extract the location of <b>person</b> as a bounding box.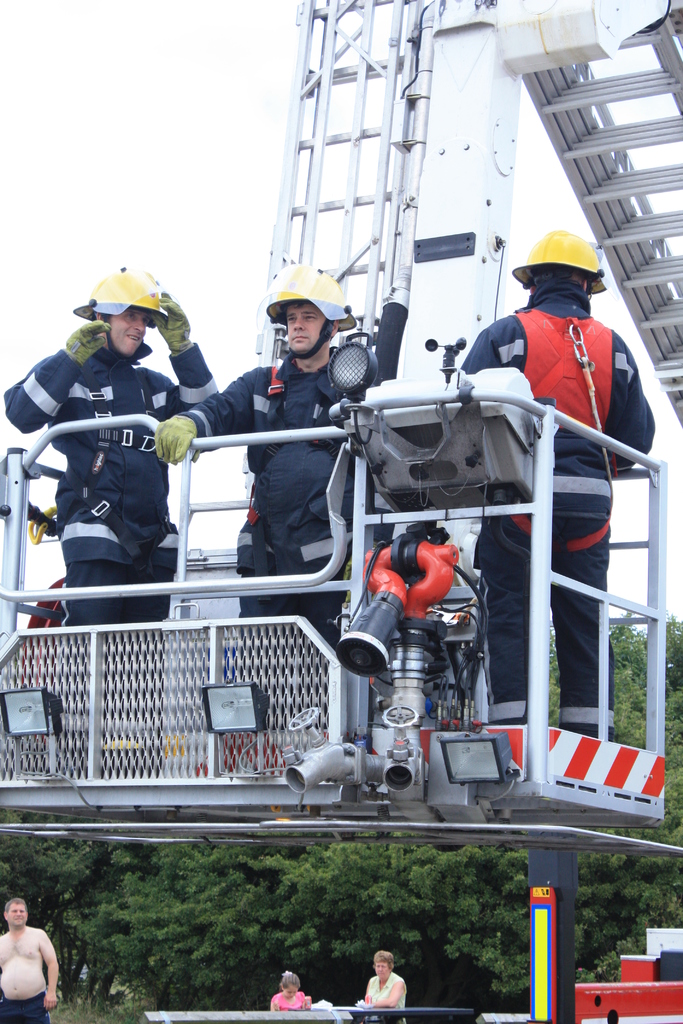
locate(0, 899, 55, 1023).
